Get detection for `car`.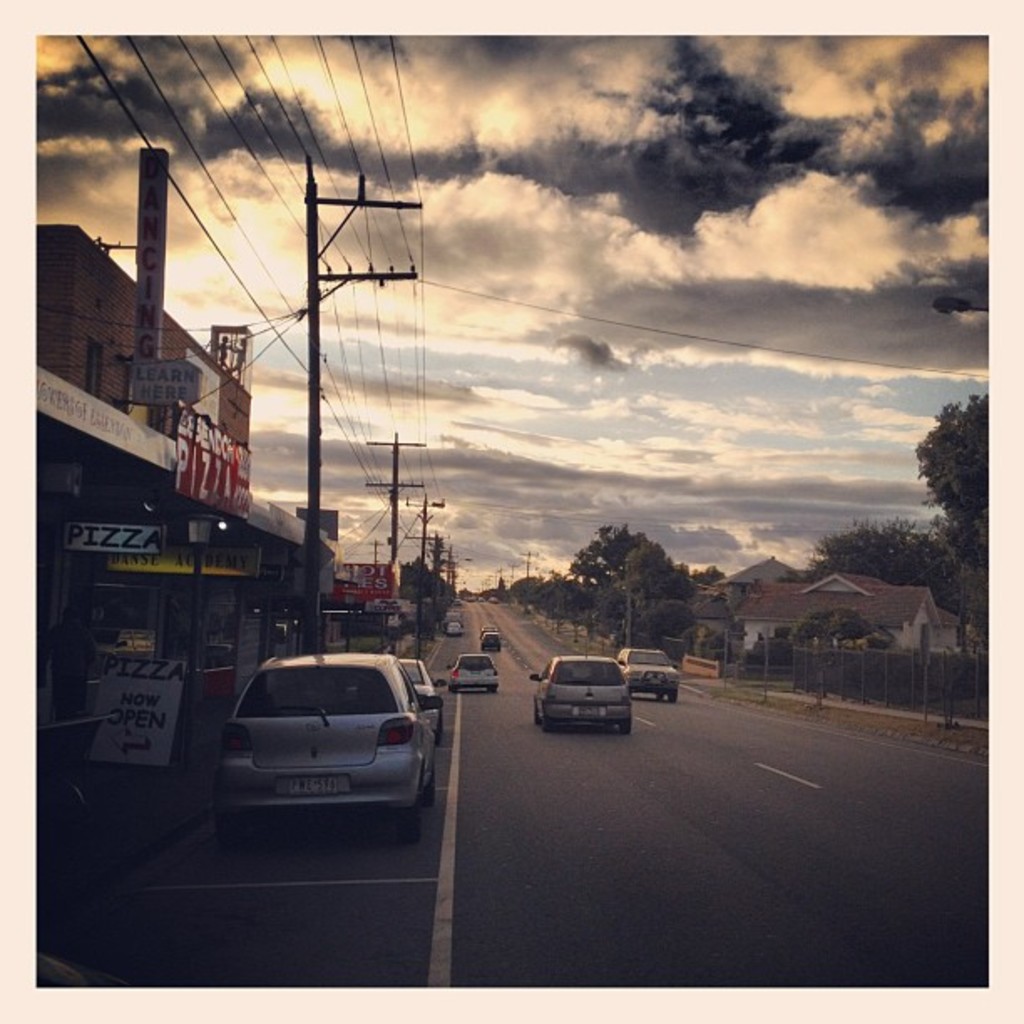
Detection: locate(480, 634, 500, 649).
